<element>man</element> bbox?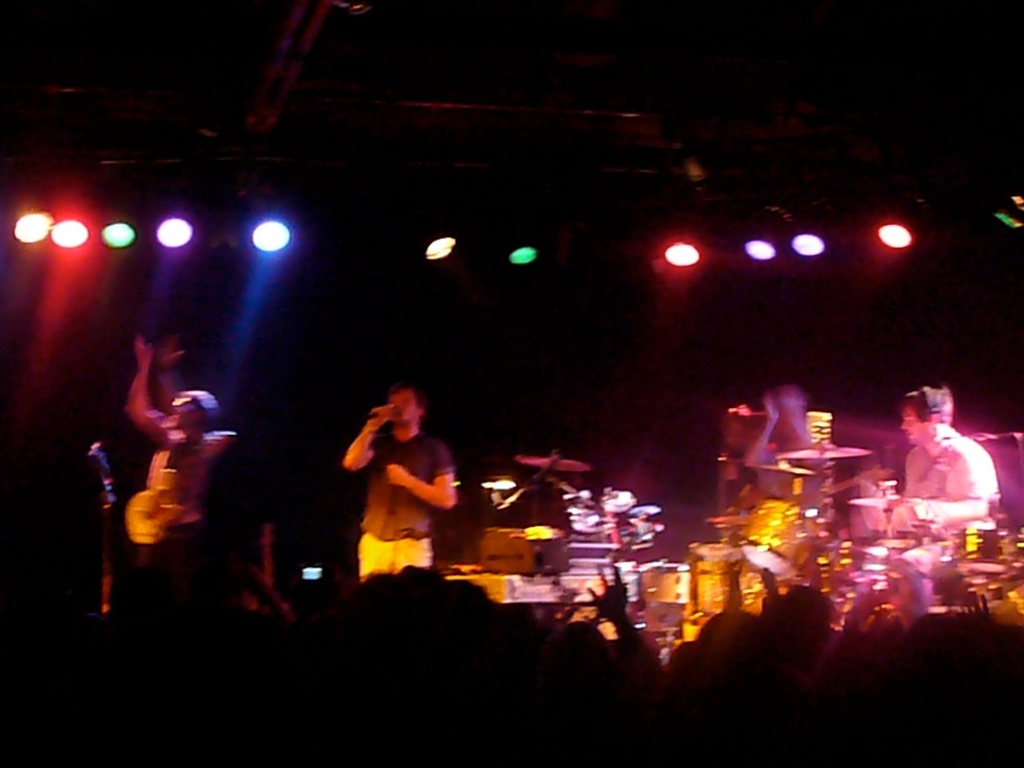
Rect(123, 332, 234, 558)
